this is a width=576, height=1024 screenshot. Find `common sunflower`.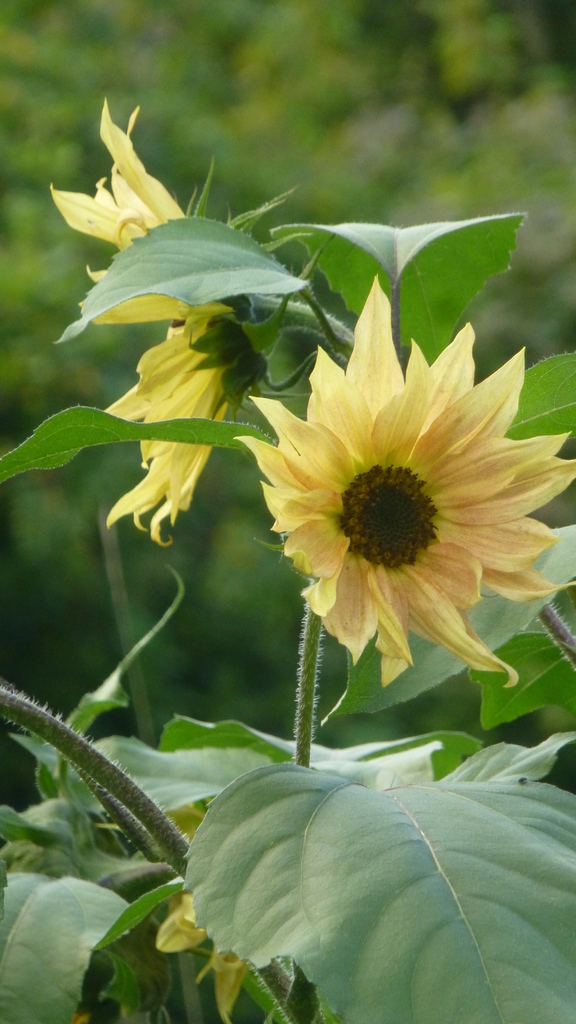
Bounding box: 250,317,575,666.
